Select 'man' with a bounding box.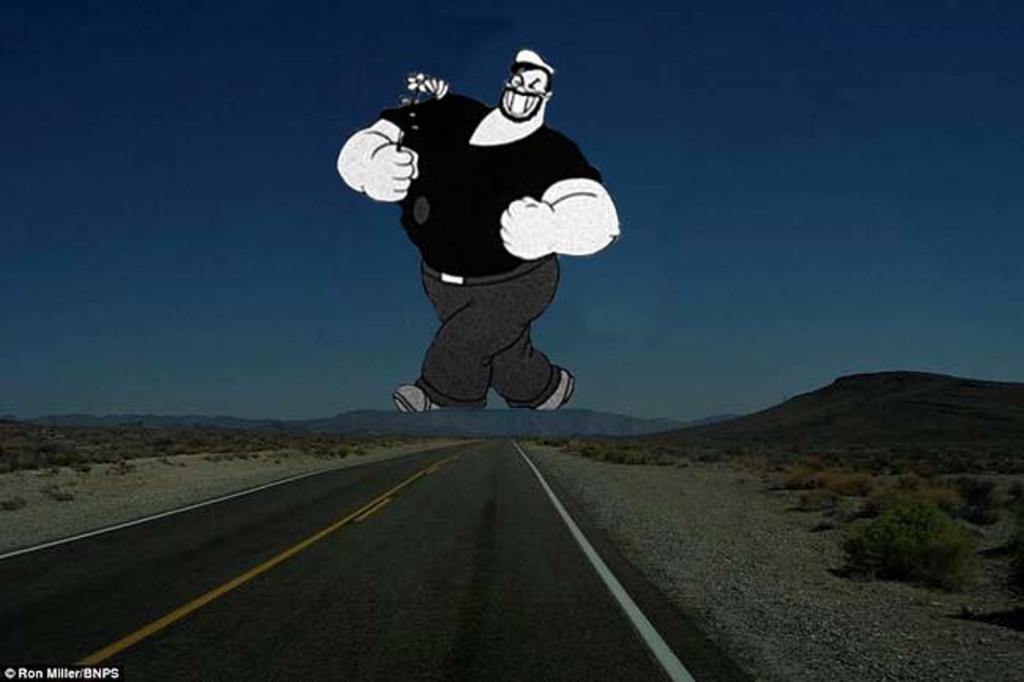
left=343, top=55, right=627, bottom=439.
